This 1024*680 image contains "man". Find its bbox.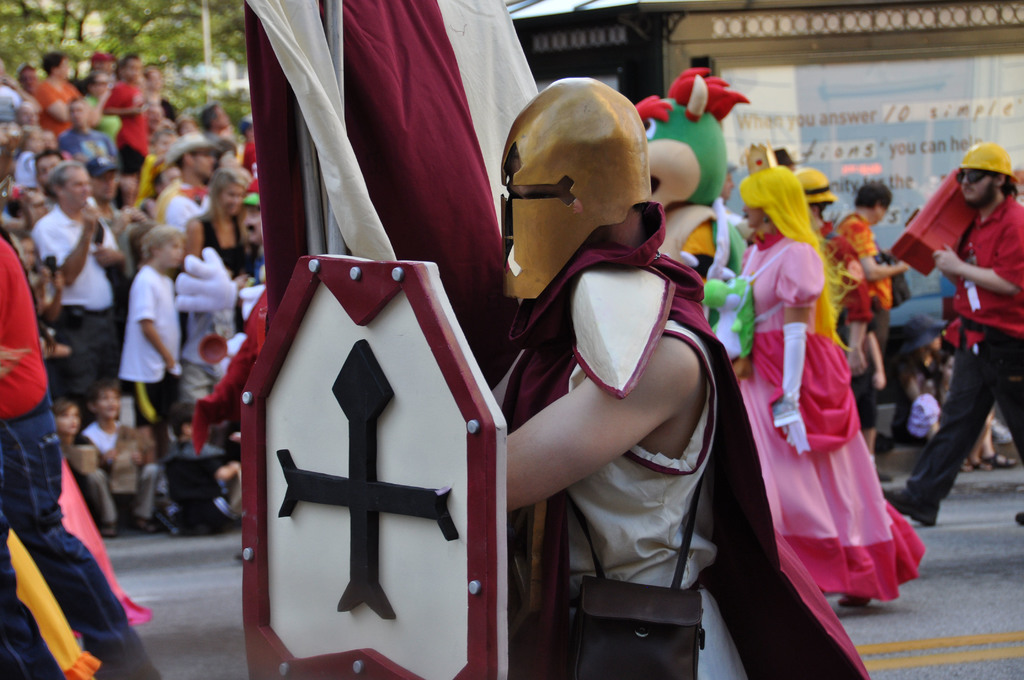
{"x1": 458, "y1": 83, "x2": 808, "y2": 679}.
